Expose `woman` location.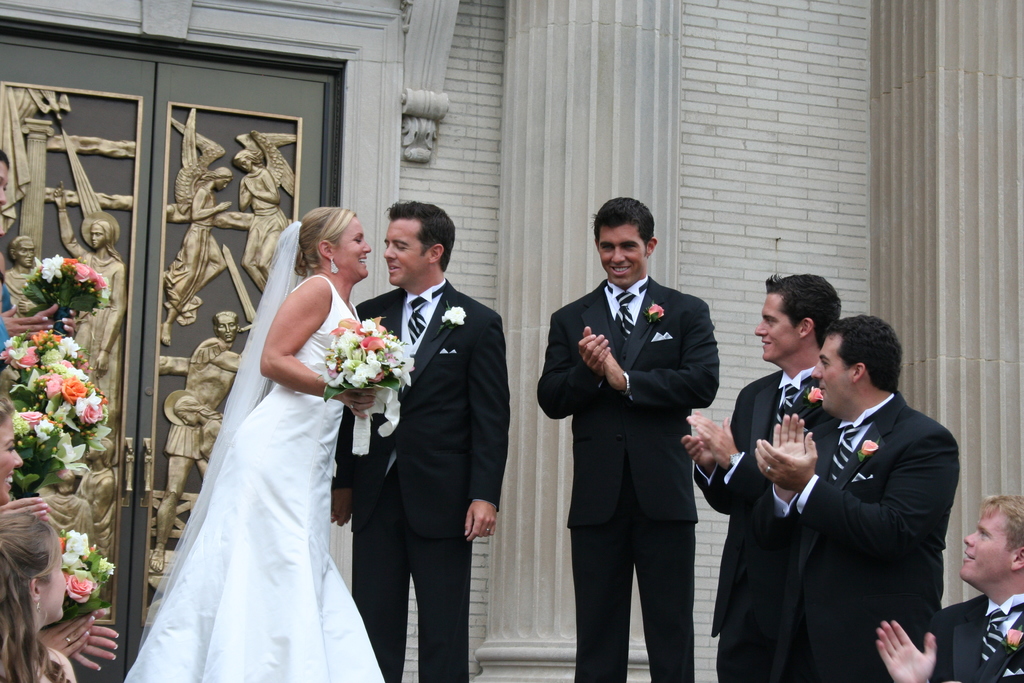
Exposed at (120, 188, 400, 677).
